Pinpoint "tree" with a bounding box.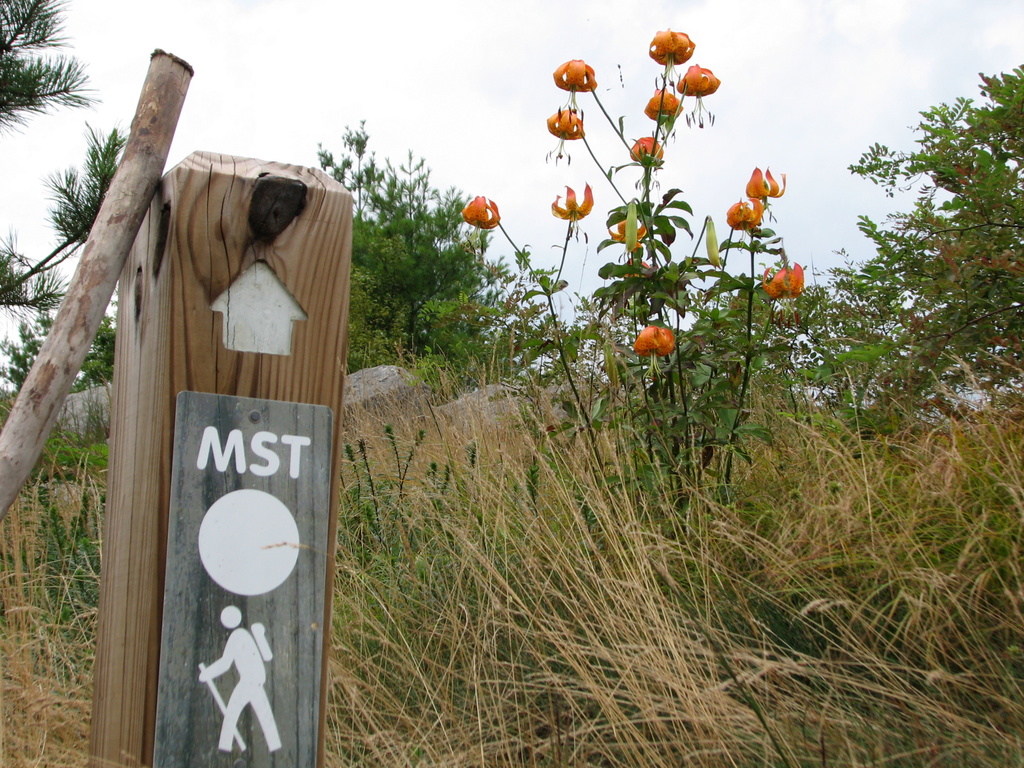
{"left": 710, "top": 271, "right": 874, "bottom": 413}.
